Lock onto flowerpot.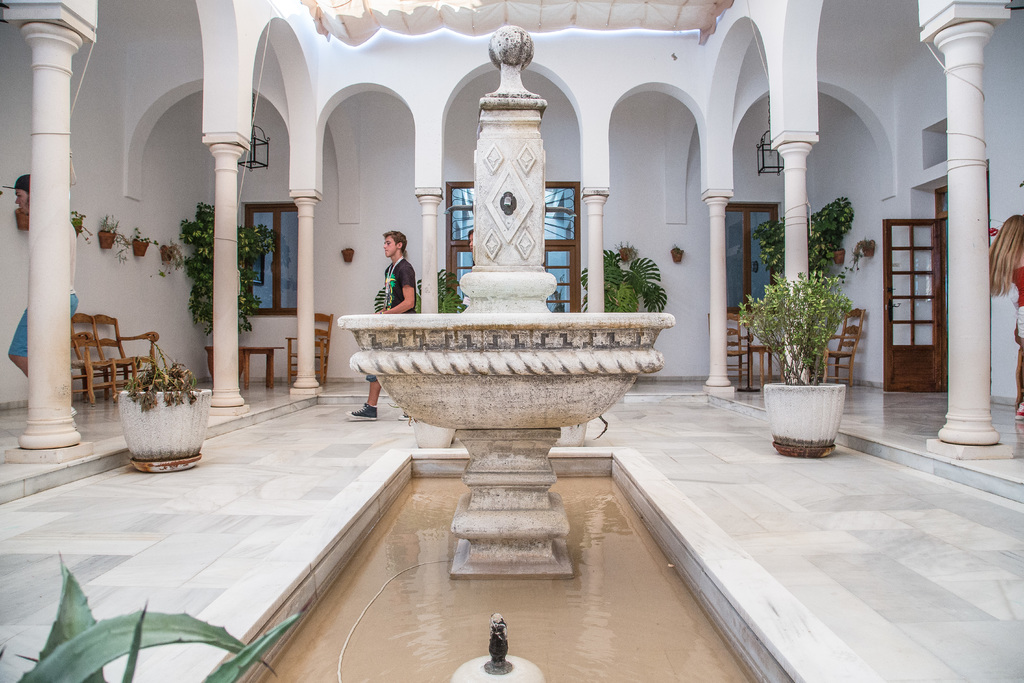
Locked: rect(97, 231, 115, 254).
